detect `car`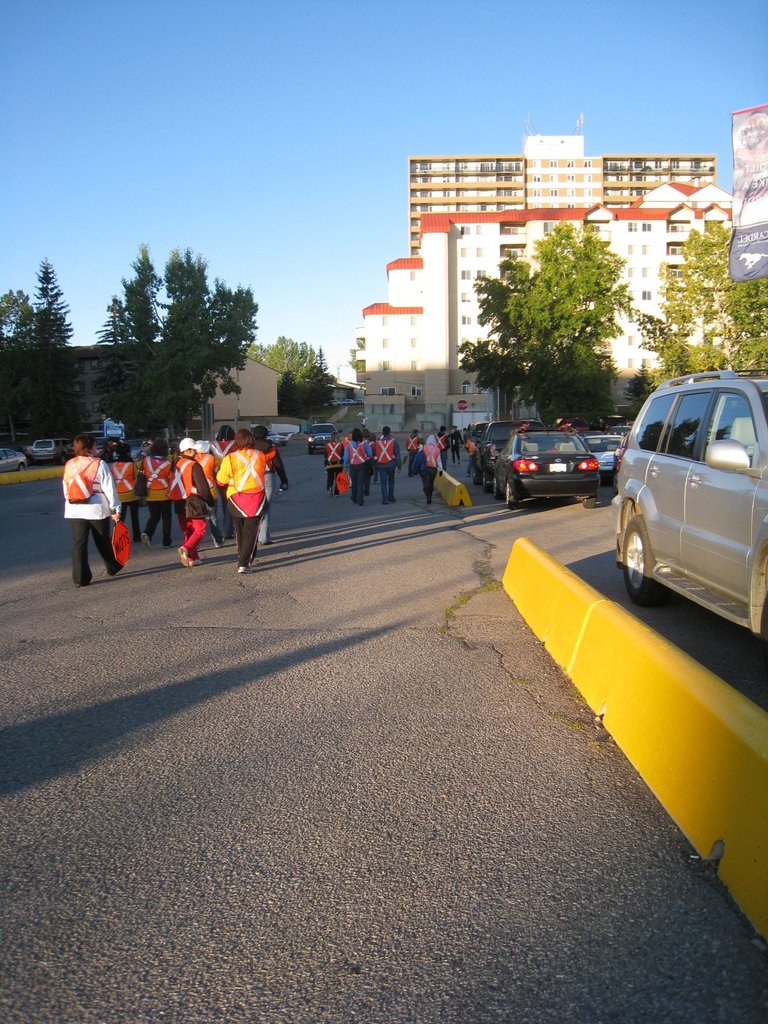
{"x1": 618, "y1": 363, "x2": 767, "y2": 666}
